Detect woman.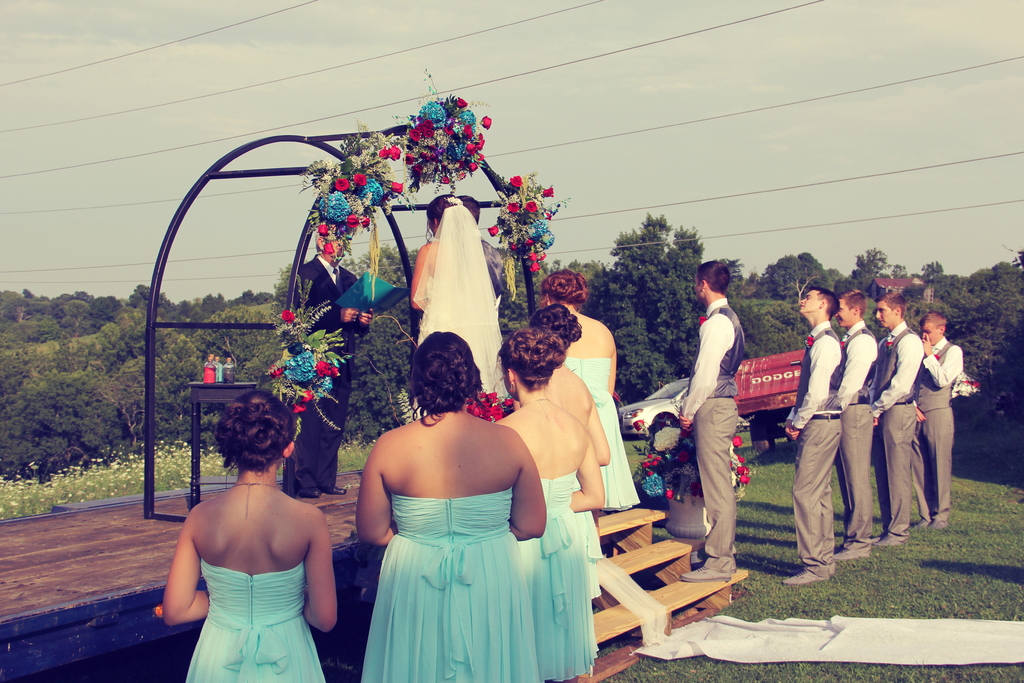
Detected at 159, 391, 345, 682.
